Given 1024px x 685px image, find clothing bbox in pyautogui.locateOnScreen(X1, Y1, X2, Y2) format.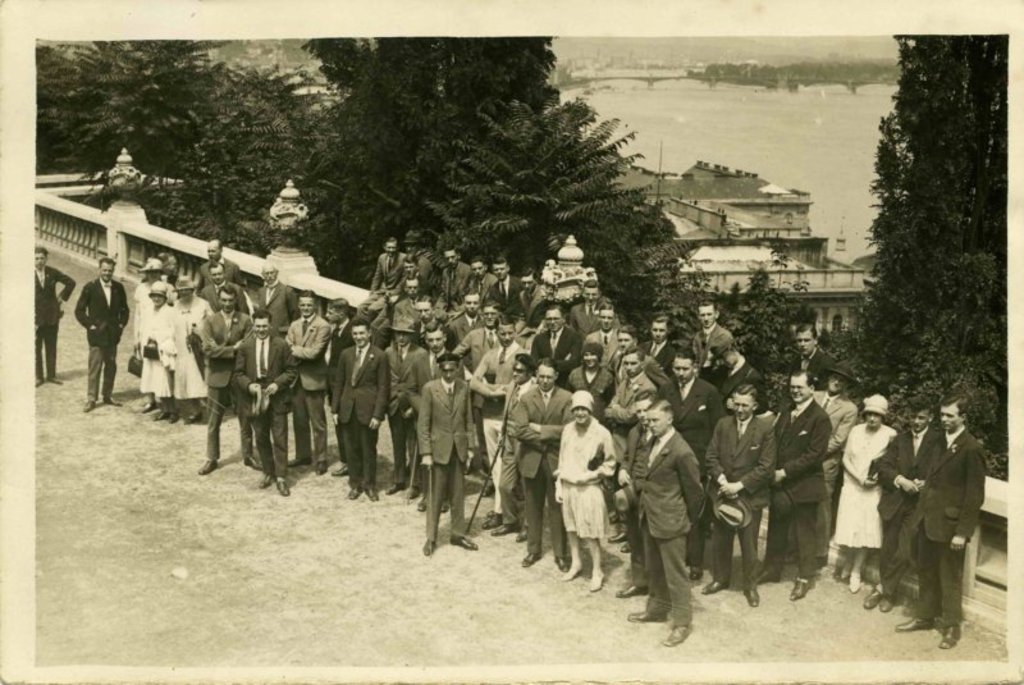
pyautogui.locateOnScreen(719, 369, 760, 396).
